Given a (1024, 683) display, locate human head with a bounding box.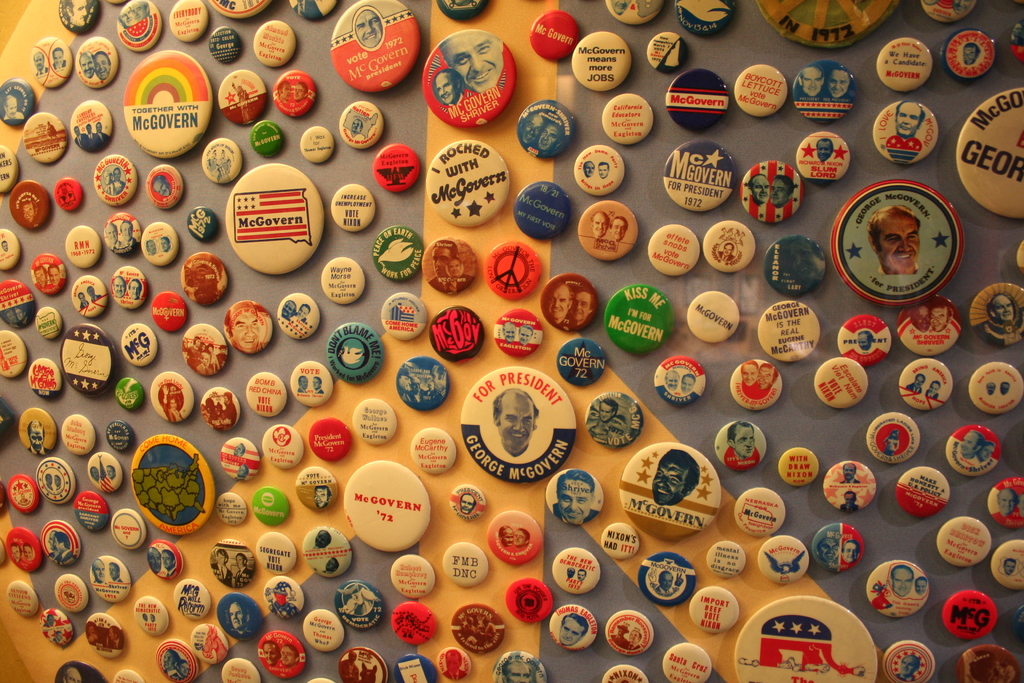
Located: [552,473,598,518].
